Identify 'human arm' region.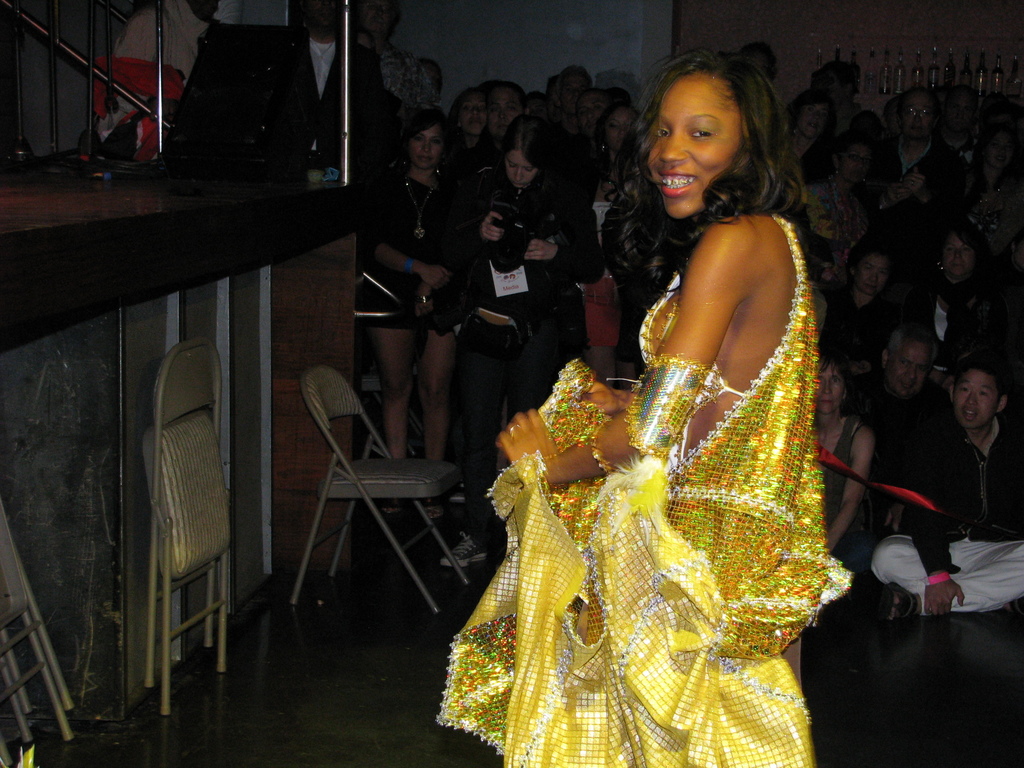
Region: (1011,229,1023,268).
